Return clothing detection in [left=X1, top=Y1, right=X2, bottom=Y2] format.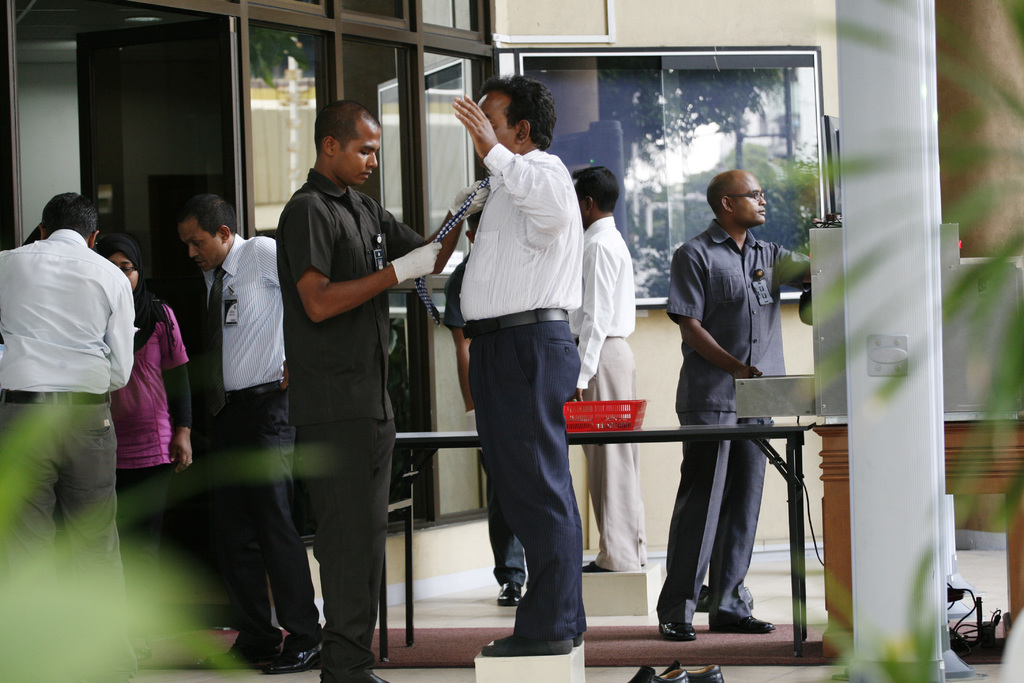
[left=189, top=224, right=317, bottom=622].
